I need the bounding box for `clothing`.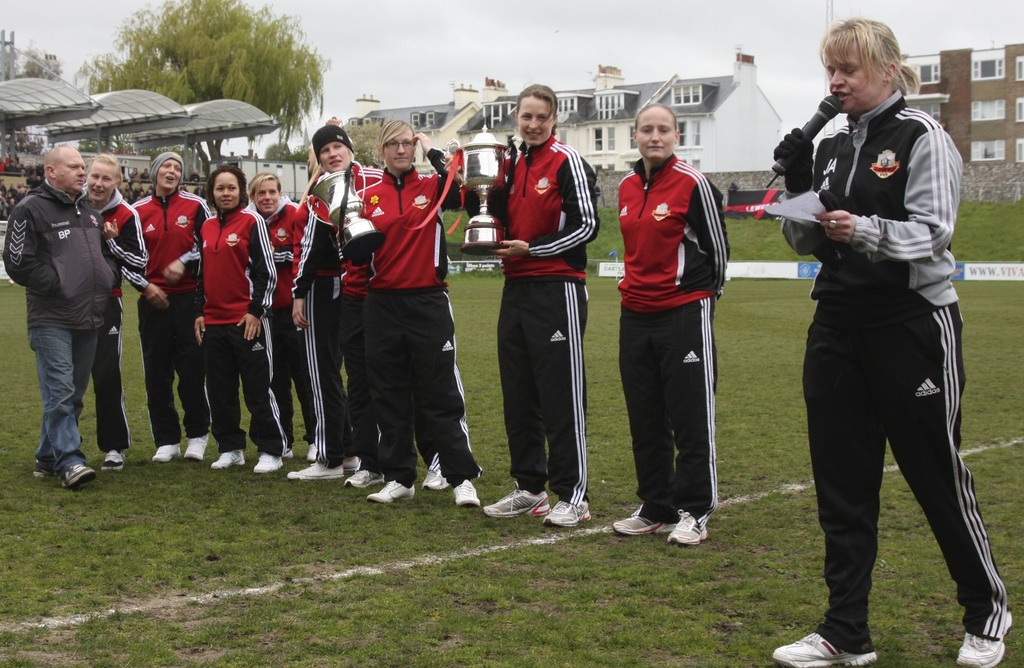
Here it is: region(250, 193, 311, 452).
